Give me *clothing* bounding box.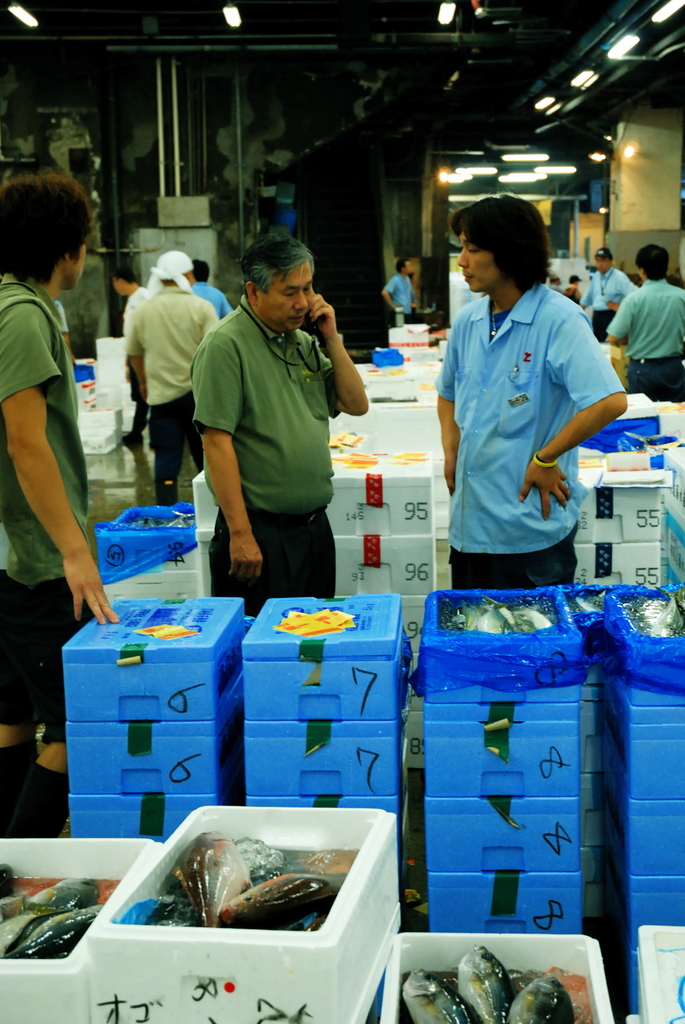
{"x1": 179, "y1": 285, "x2": 336, "y2": 517}.
